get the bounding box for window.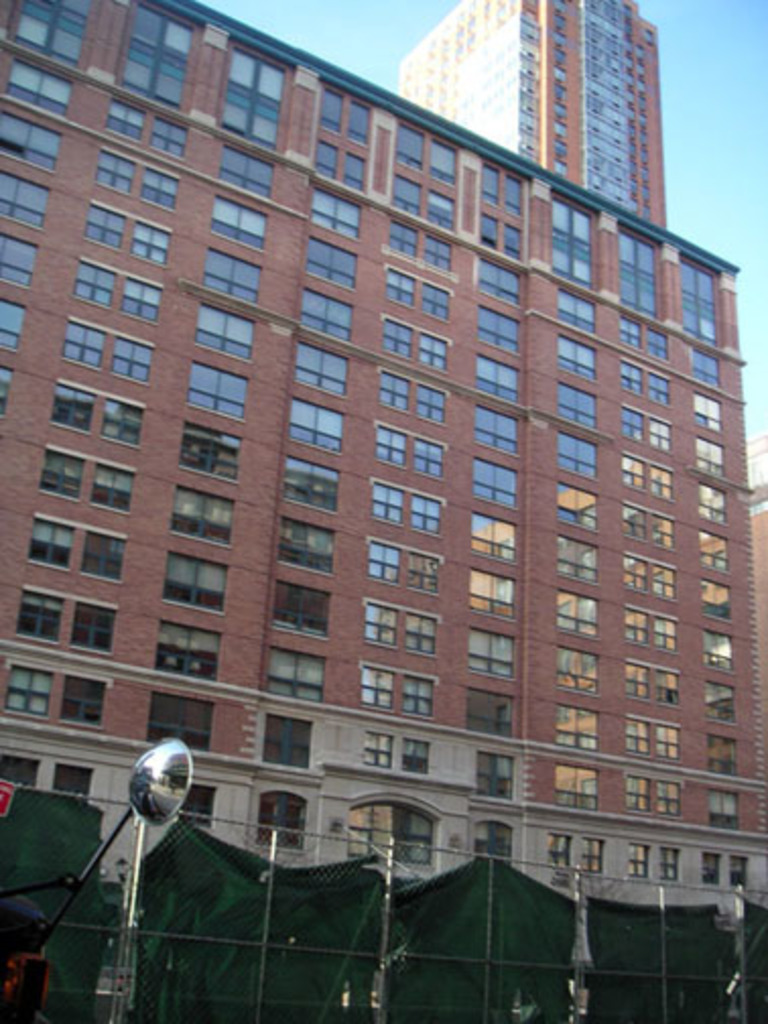
(63,321,108,366).
